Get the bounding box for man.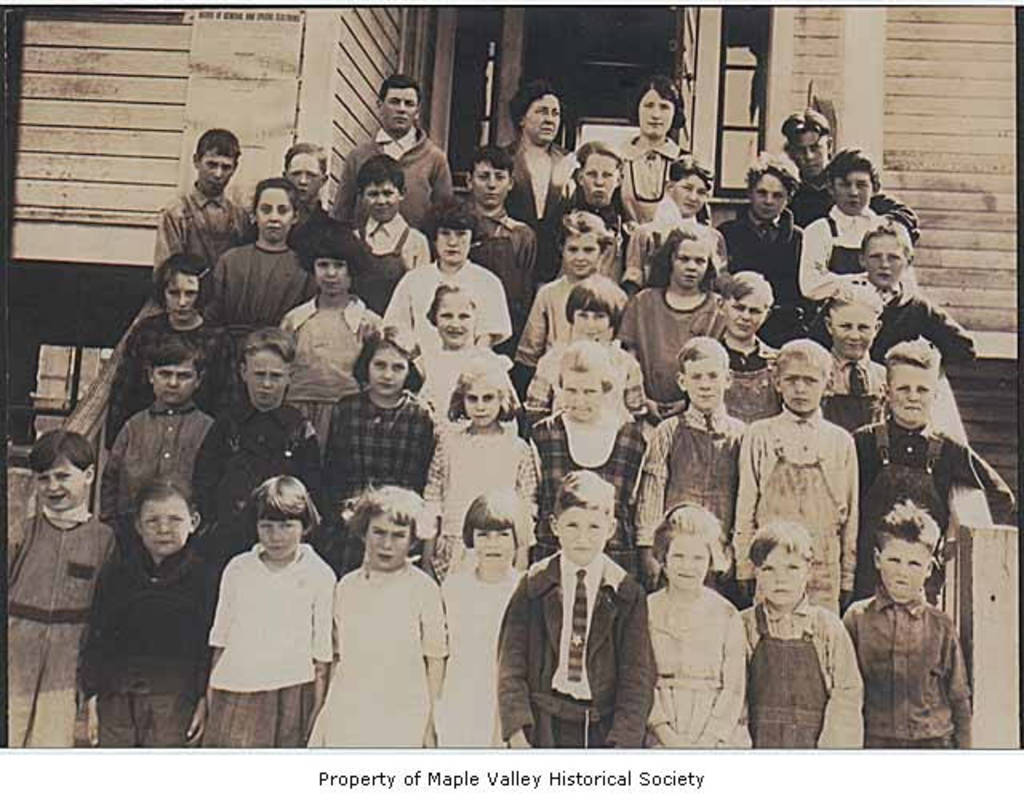
bbox=(330, 59, 477, 234).
